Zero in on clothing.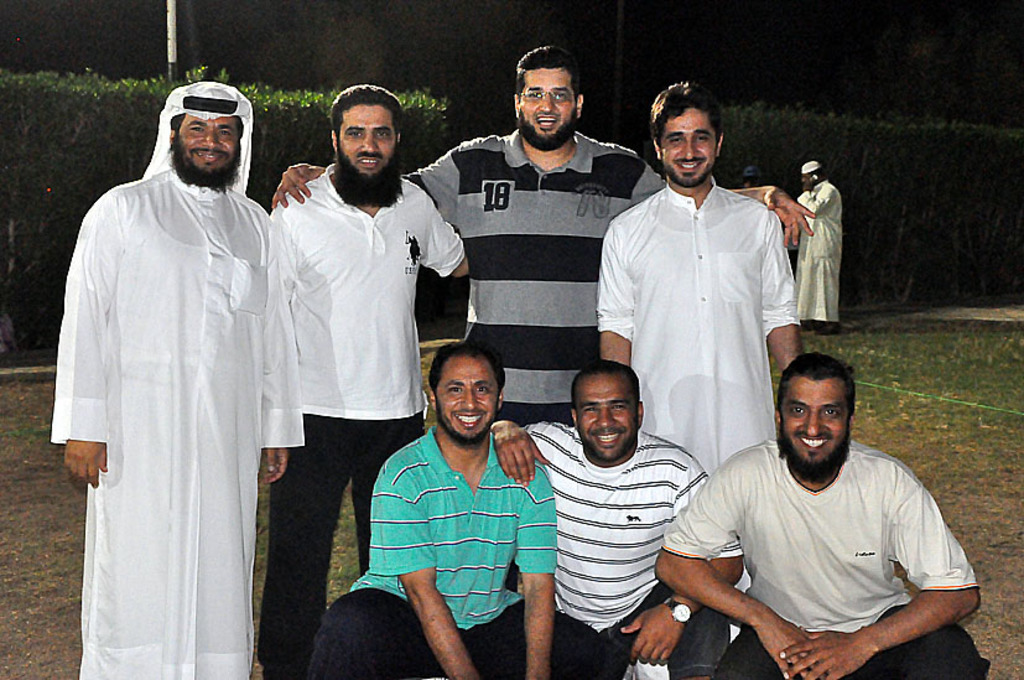
Zeroed in: x1=783 y1=176 x2=843 y2=318.
